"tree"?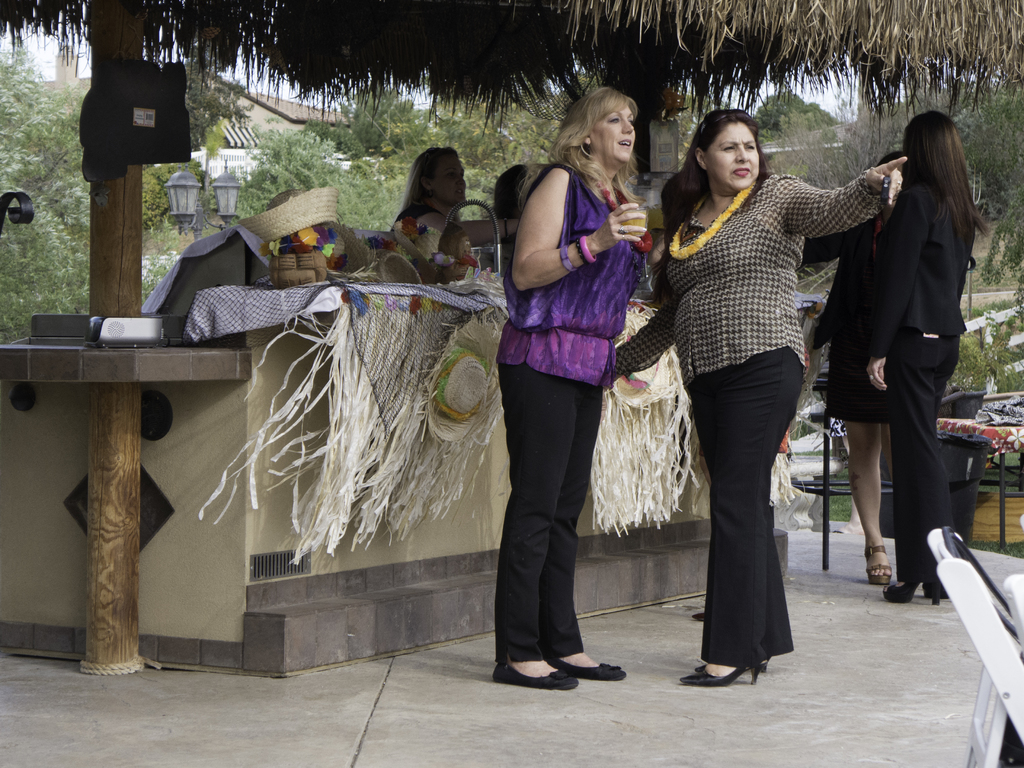
x1=0, y1=39, x2=89, y2=342
